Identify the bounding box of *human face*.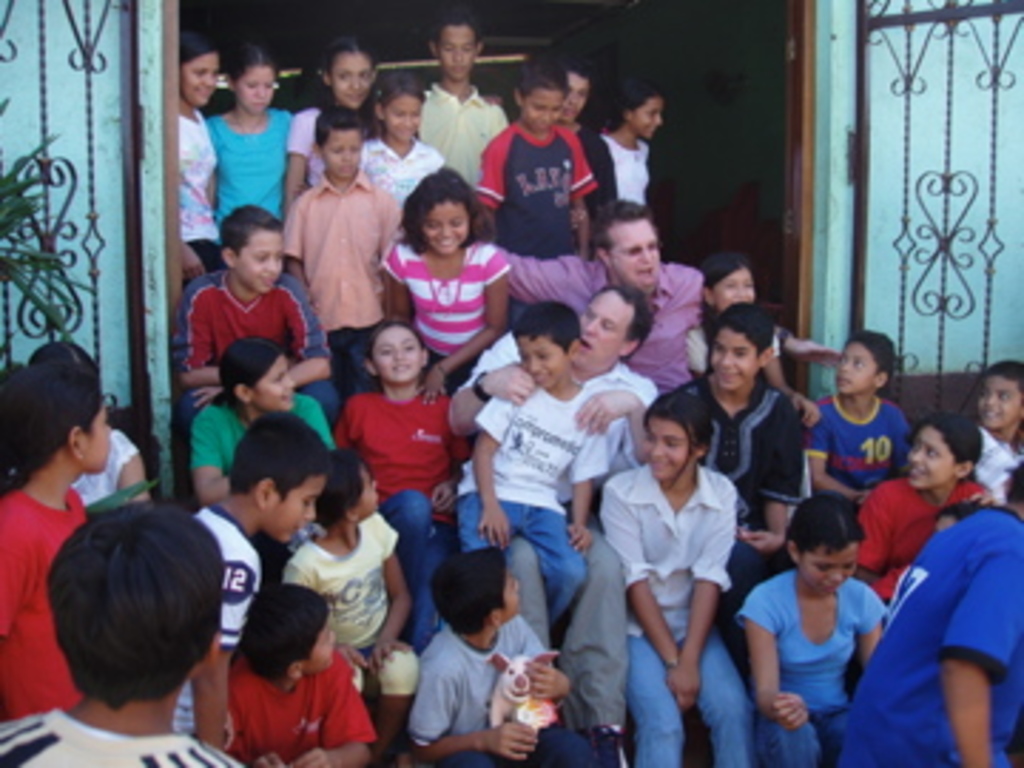
l=720, t=262, r=748, b=296.
